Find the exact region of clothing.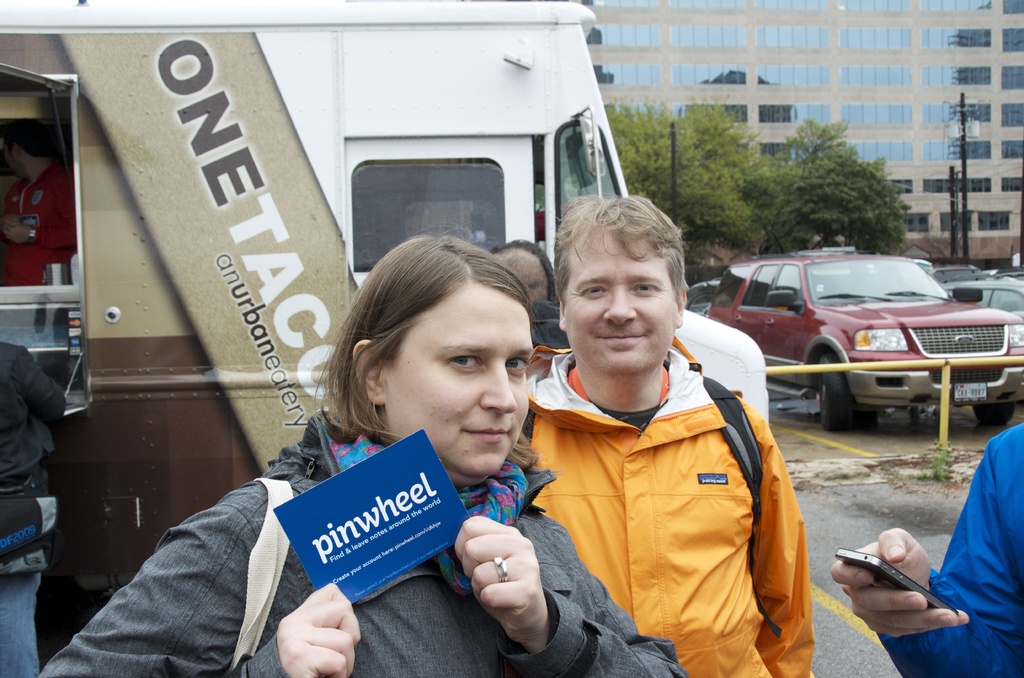
Exact region: (877, 424, 1023, 677).
